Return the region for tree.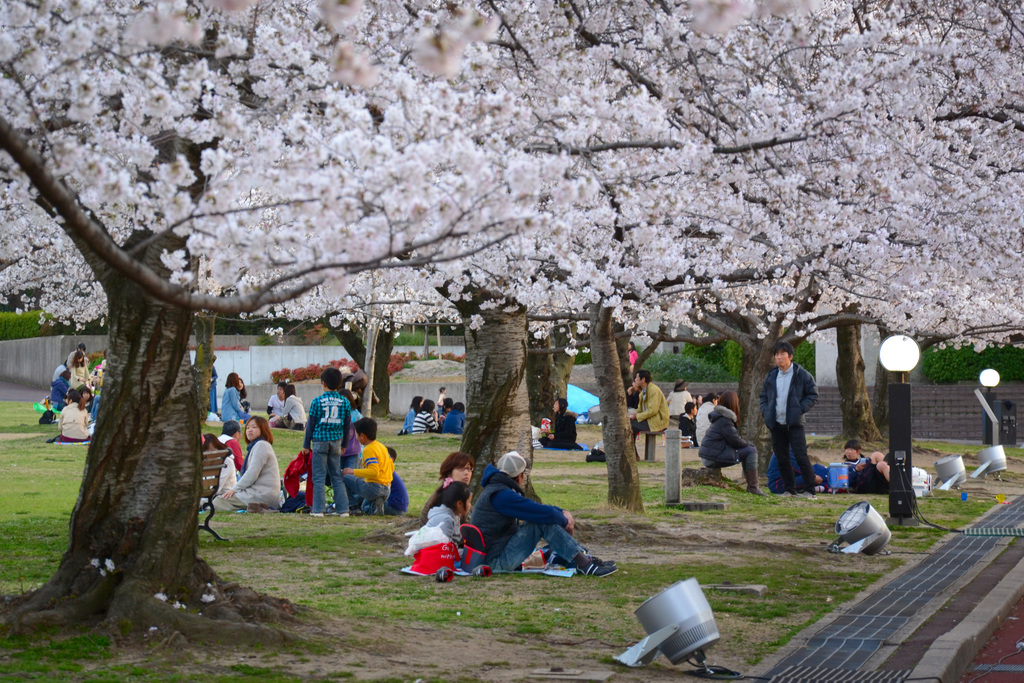
BBox(0, 0, 557, 647).
